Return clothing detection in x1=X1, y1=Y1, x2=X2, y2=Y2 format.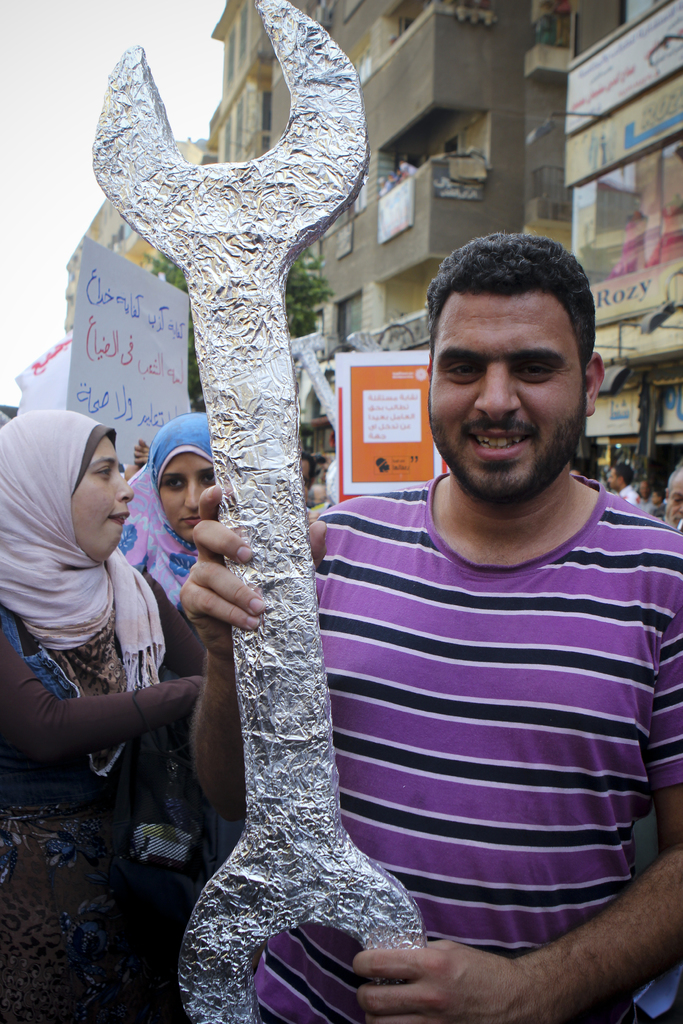
x1=300, y1=426, x2=682, y2=977.
